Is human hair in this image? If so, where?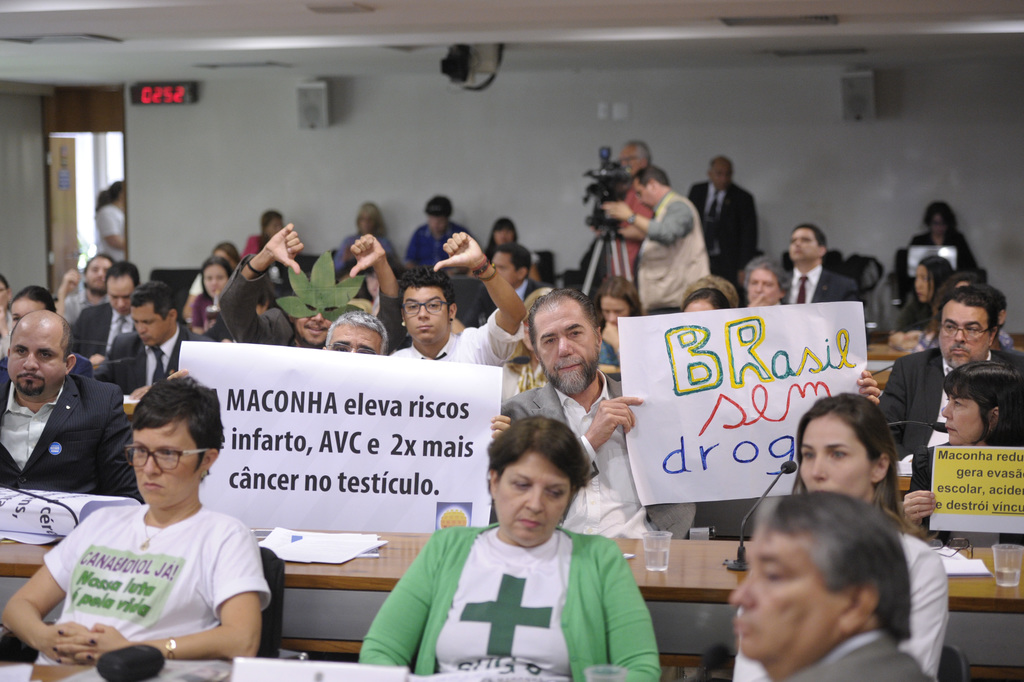
Yes, at pyautogui.locateOnScreen(10, 311, 73, 356).
